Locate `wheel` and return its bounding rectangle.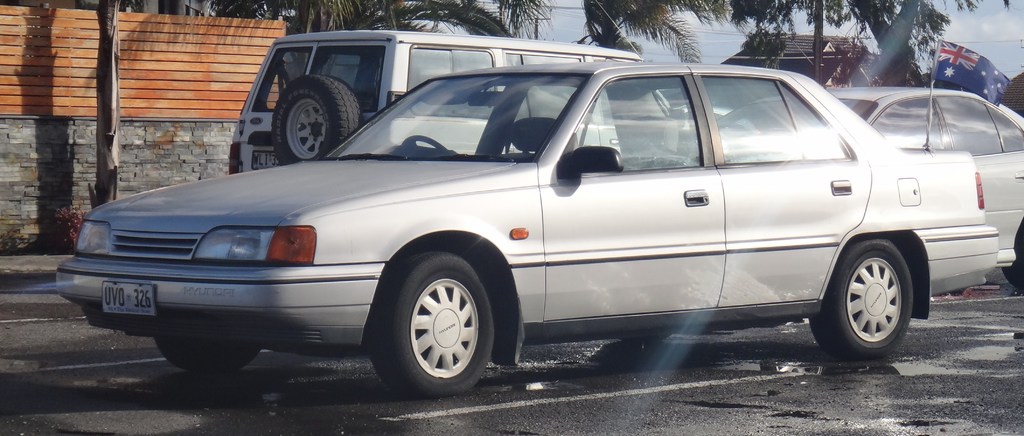
box=[271, 72, 362, 158].
